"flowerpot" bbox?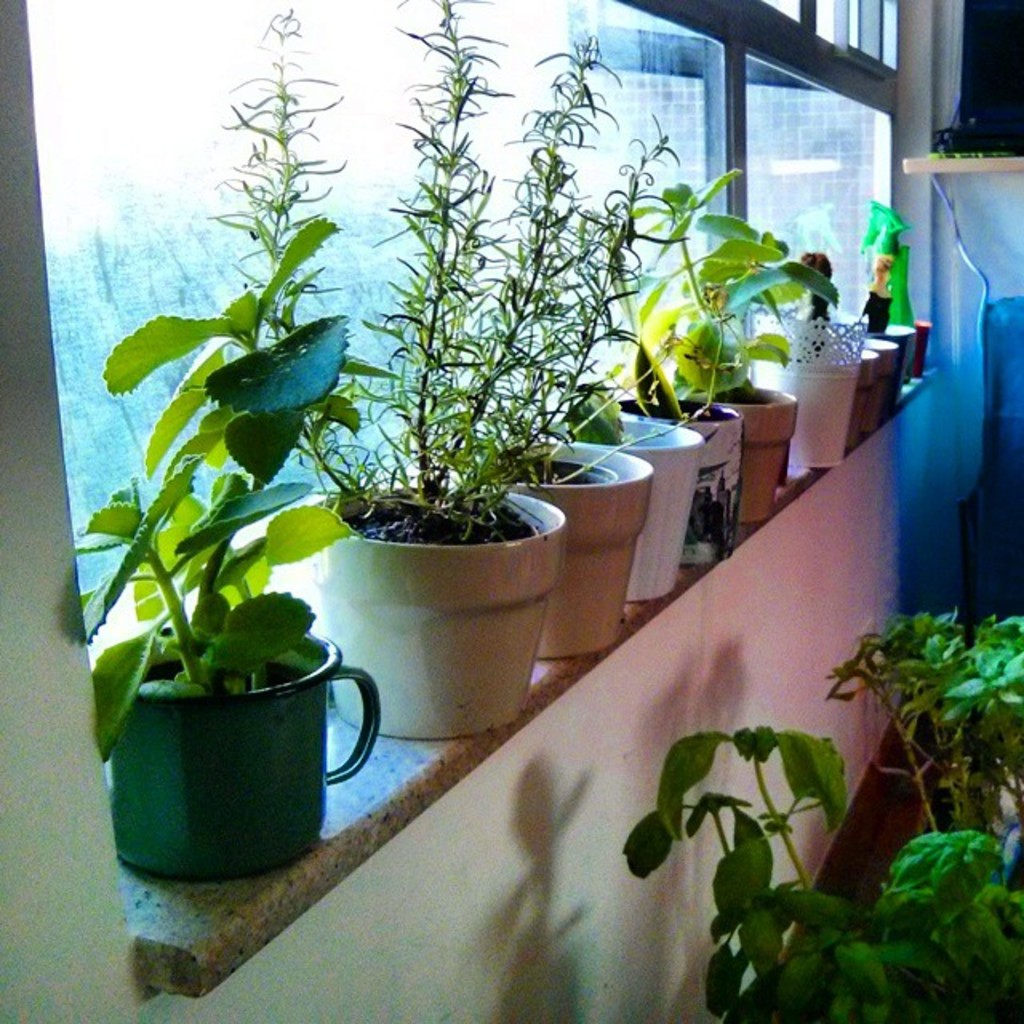
bbox=[610, 390, 749, 566]
